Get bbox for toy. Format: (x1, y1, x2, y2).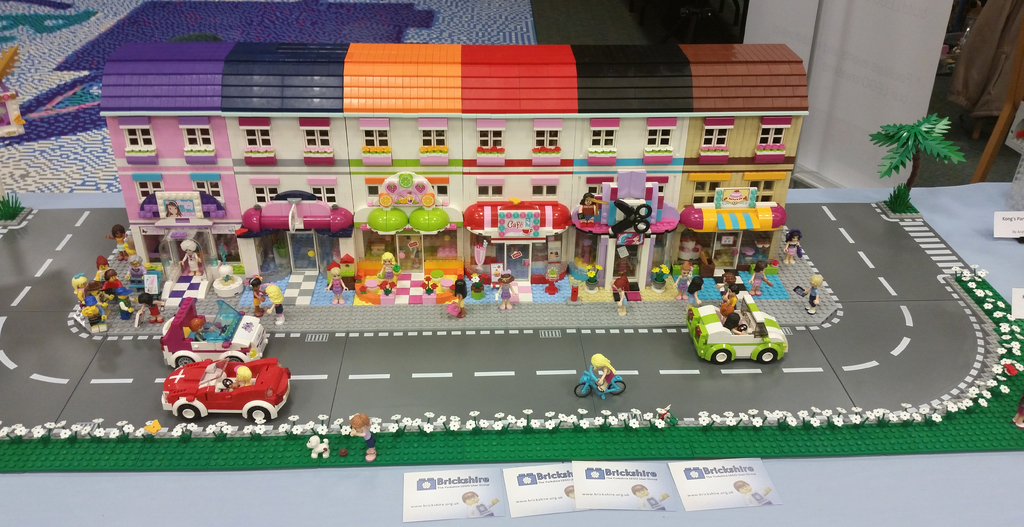
(576, 354, 628, 403).
